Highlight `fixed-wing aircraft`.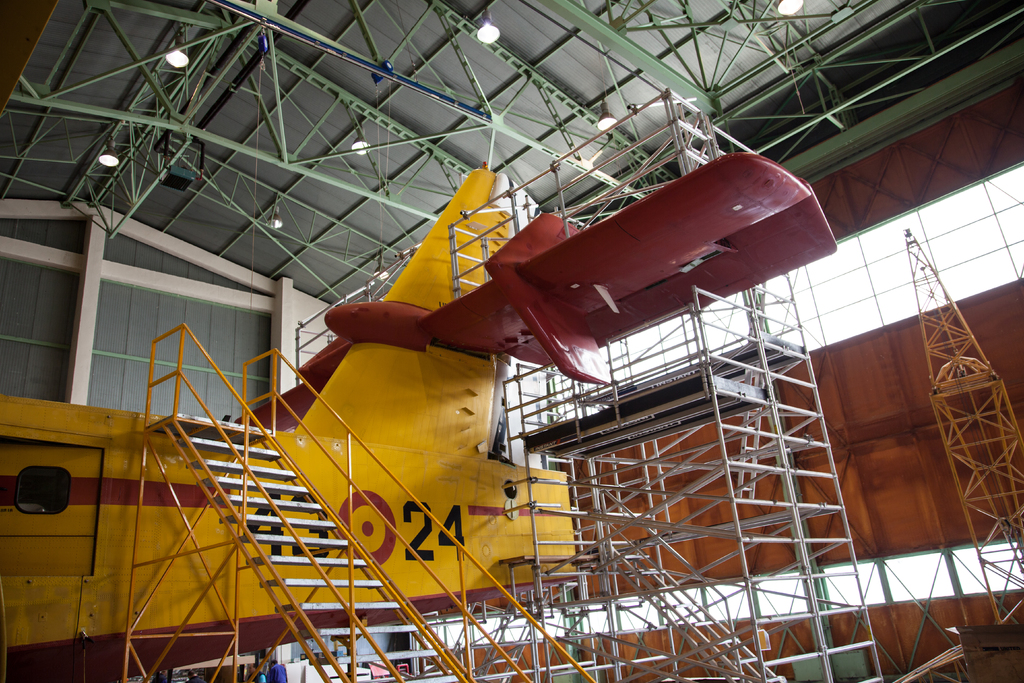
Highlighted region: BBox(0, 168, 842, 682).
